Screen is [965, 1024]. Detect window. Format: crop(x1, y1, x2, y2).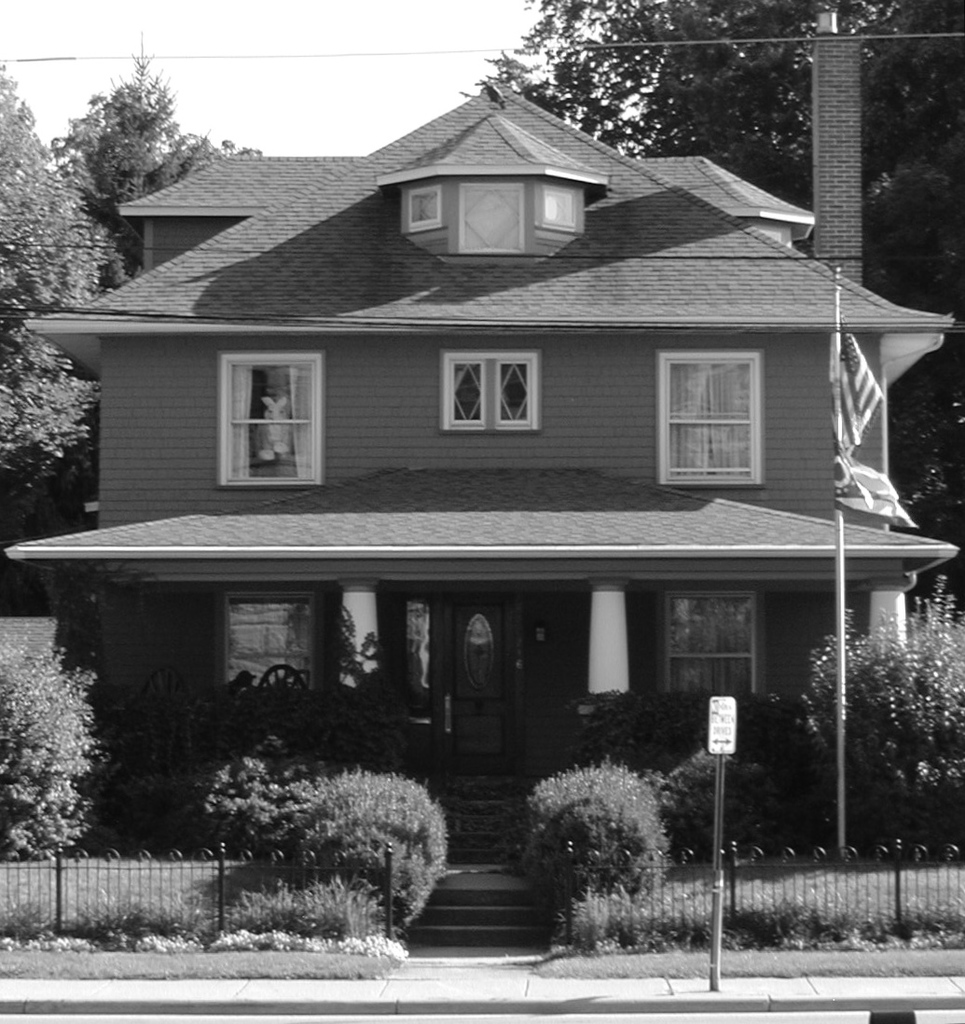
crop(655, 343, 766, 495).
